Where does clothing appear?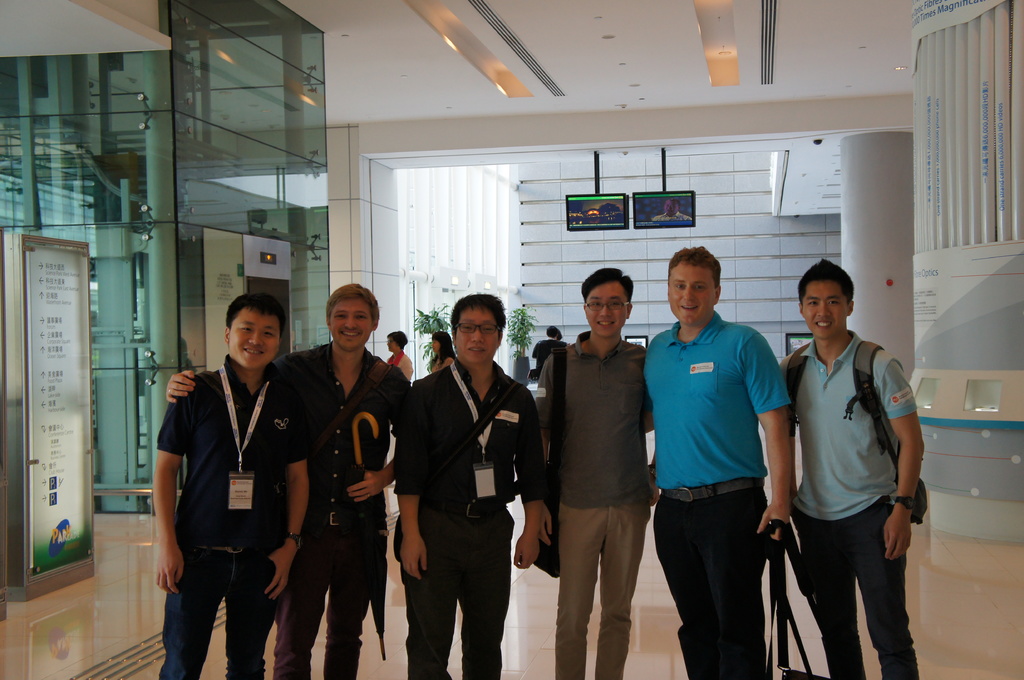
Appears at {"left": 529, "top": 322, "right": 651, "bottom": 679}.
